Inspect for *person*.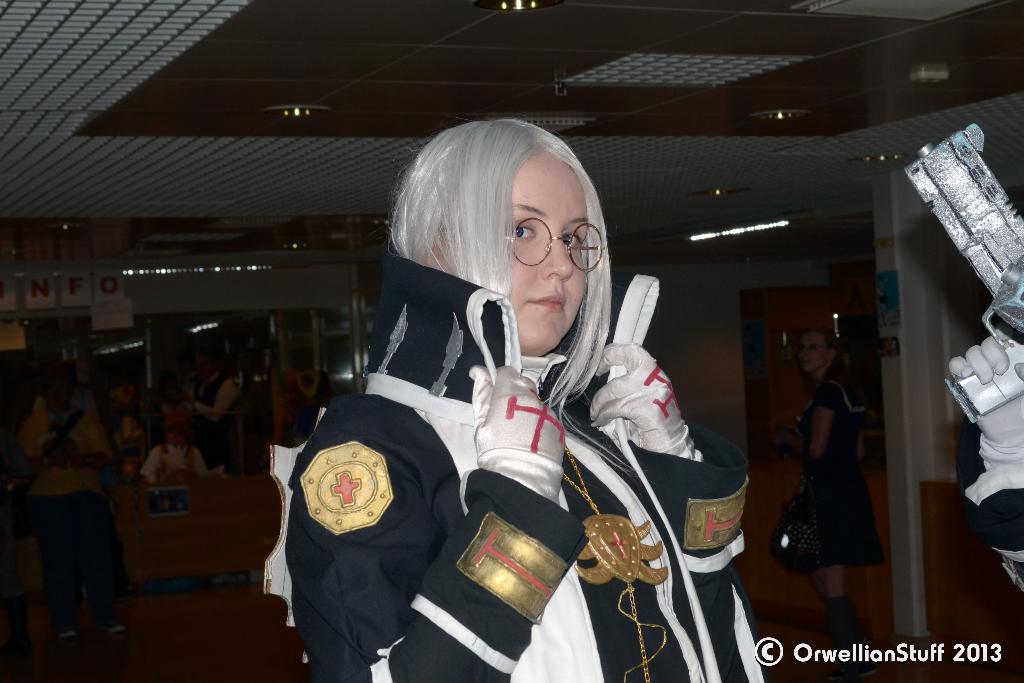
Inspection: select_region(779, 319, 889, 663).
